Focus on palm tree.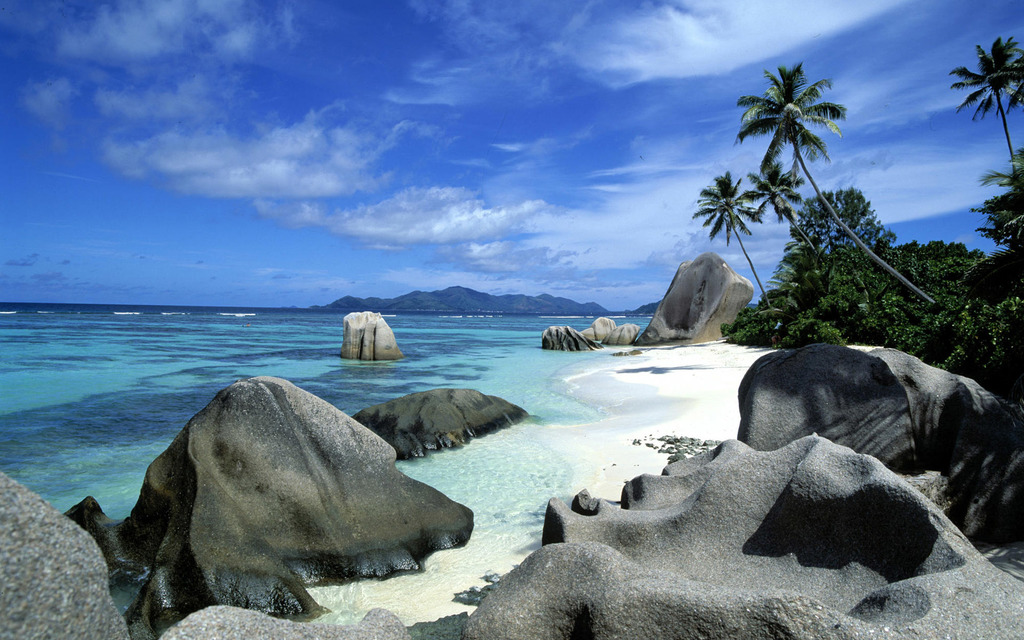
Focused at rect(747, 51, 839, 278).
